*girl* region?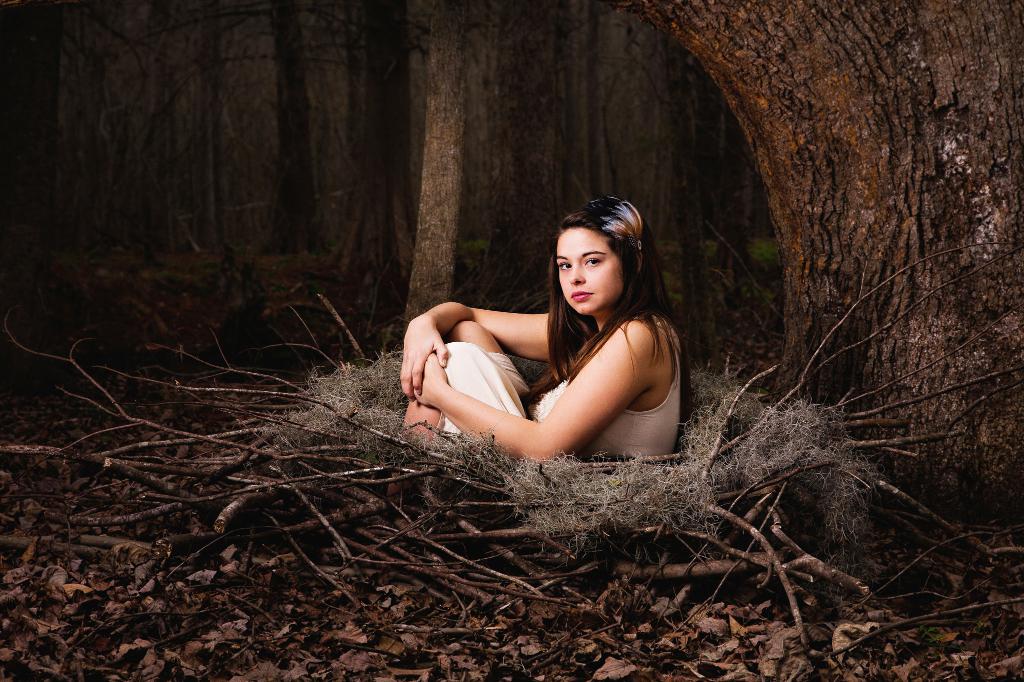
{"left": 400, "top": 195, "right": 689, "bottom": 461}
